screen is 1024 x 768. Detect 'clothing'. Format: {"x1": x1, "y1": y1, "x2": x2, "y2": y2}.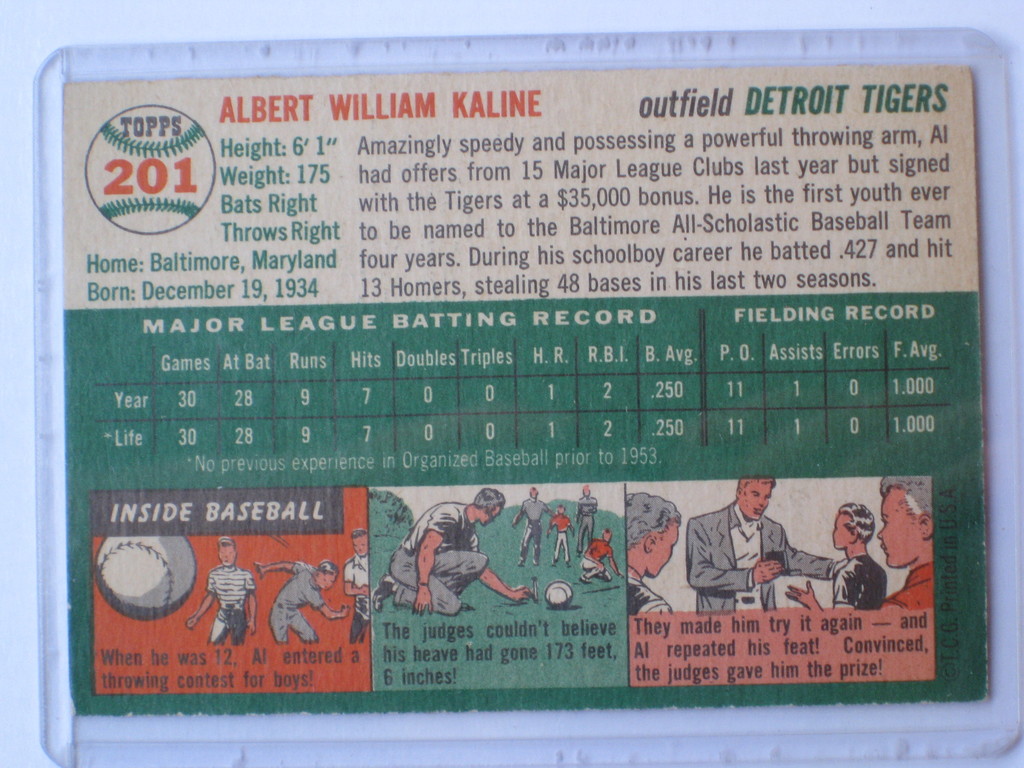
{"x1": 272, "y1": 564, "x2": 320, "y2": 637}.
